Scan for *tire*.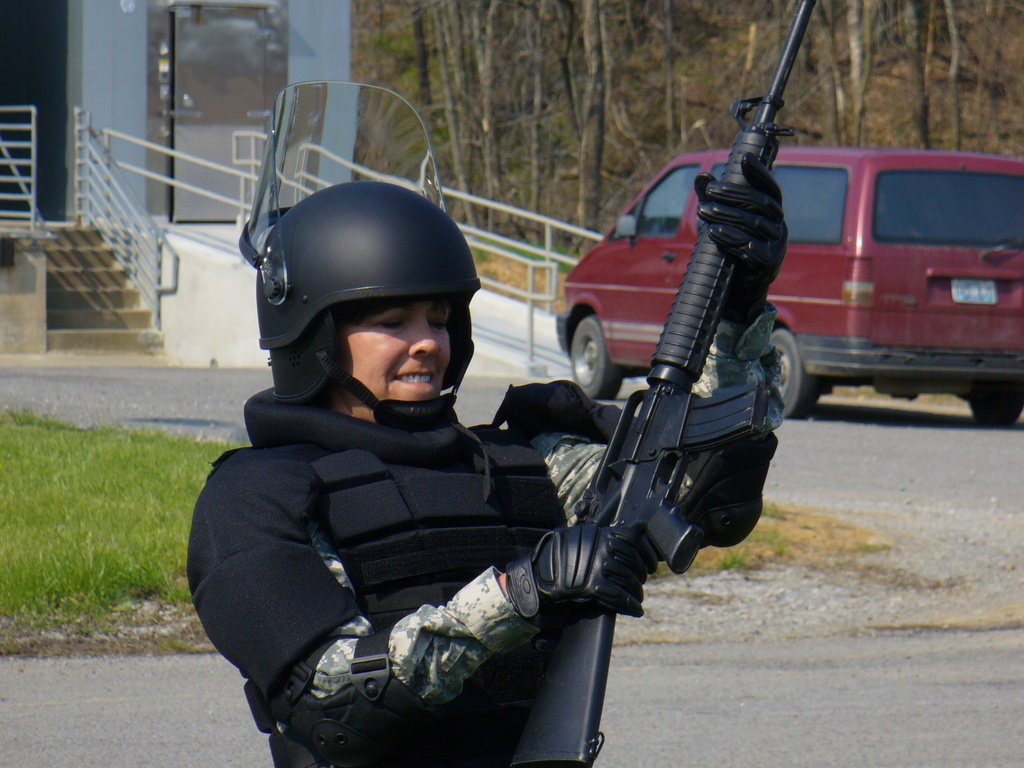
Scan result: 957:394:1022:424.
